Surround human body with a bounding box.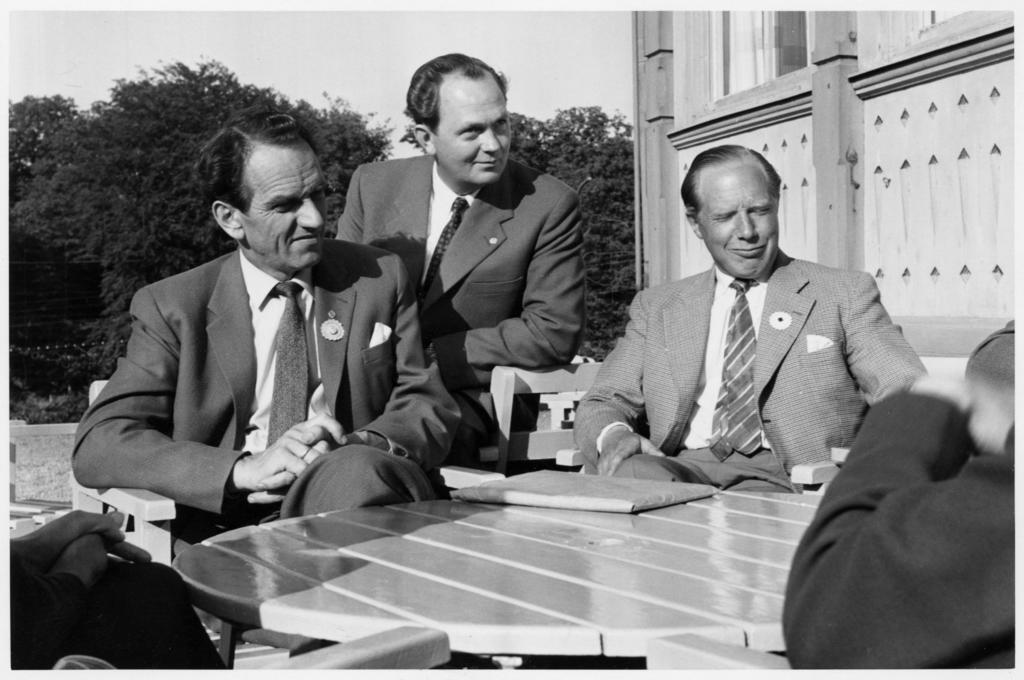
pyautogui.locateOnScreen(575, 244, 936, 499).
